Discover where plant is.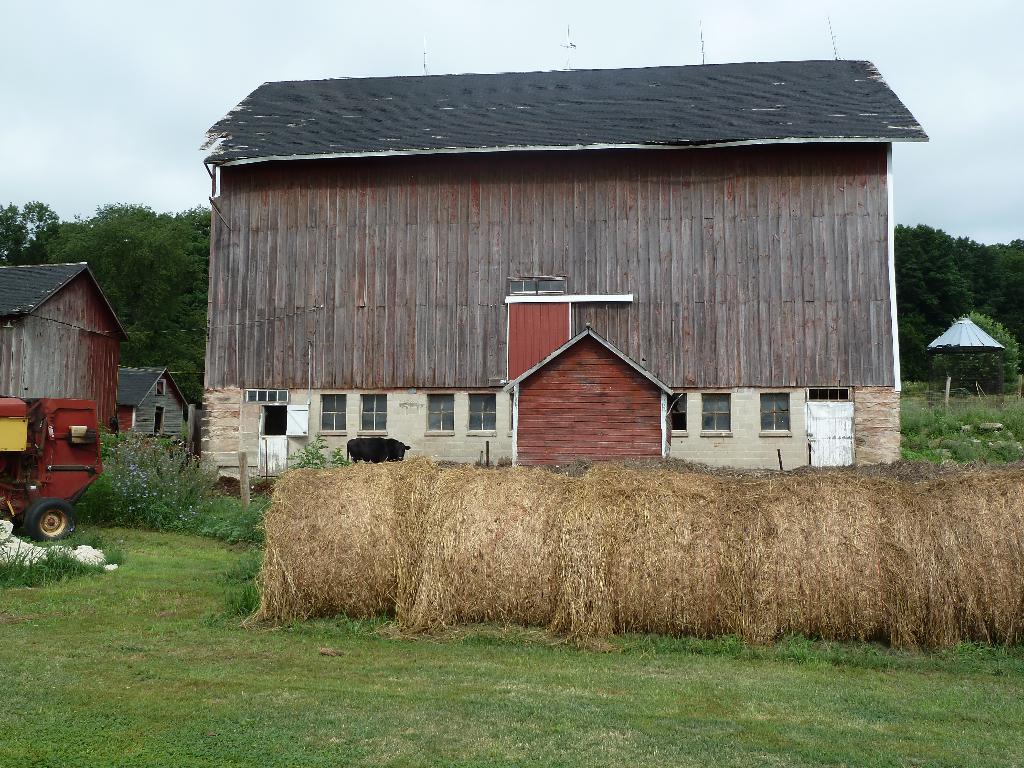
Discovered at (left=106, top=432, right=189, bottom=520).
